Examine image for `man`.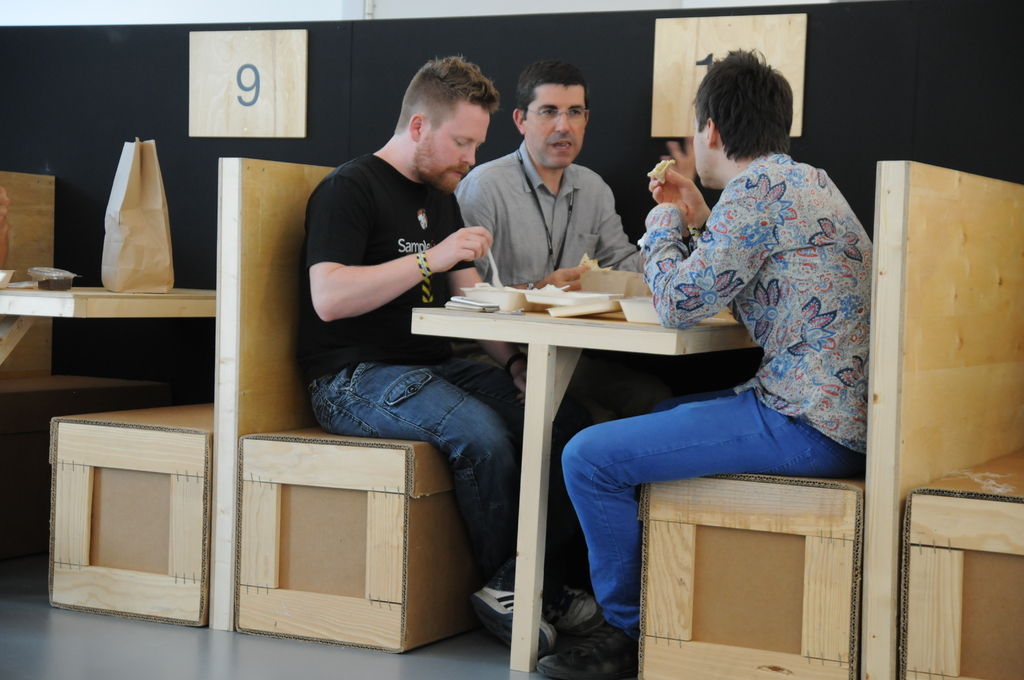
Examination result: box(556, 36, 874, 677).
